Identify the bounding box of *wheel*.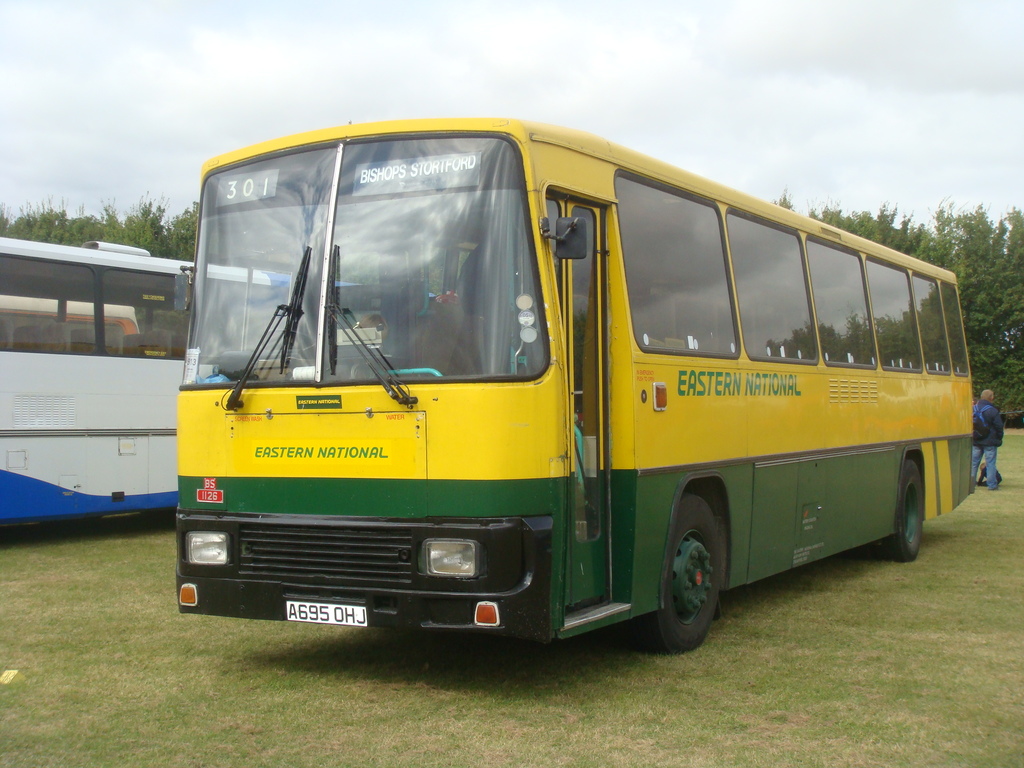
detection(862, 465, 925, 560).
